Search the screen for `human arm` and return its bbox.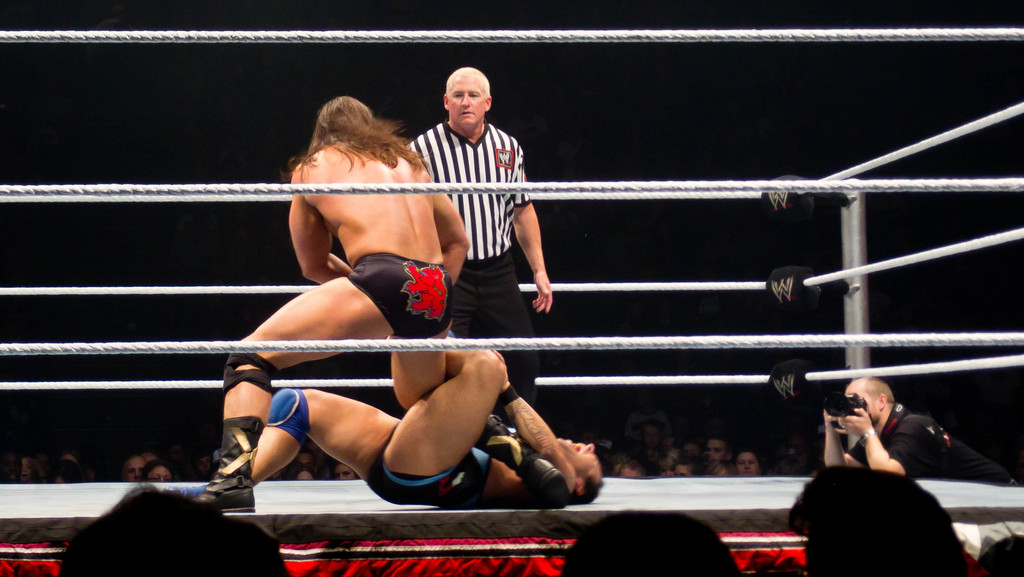
Found: (left=829, top=405, right=908, bottom=473).
